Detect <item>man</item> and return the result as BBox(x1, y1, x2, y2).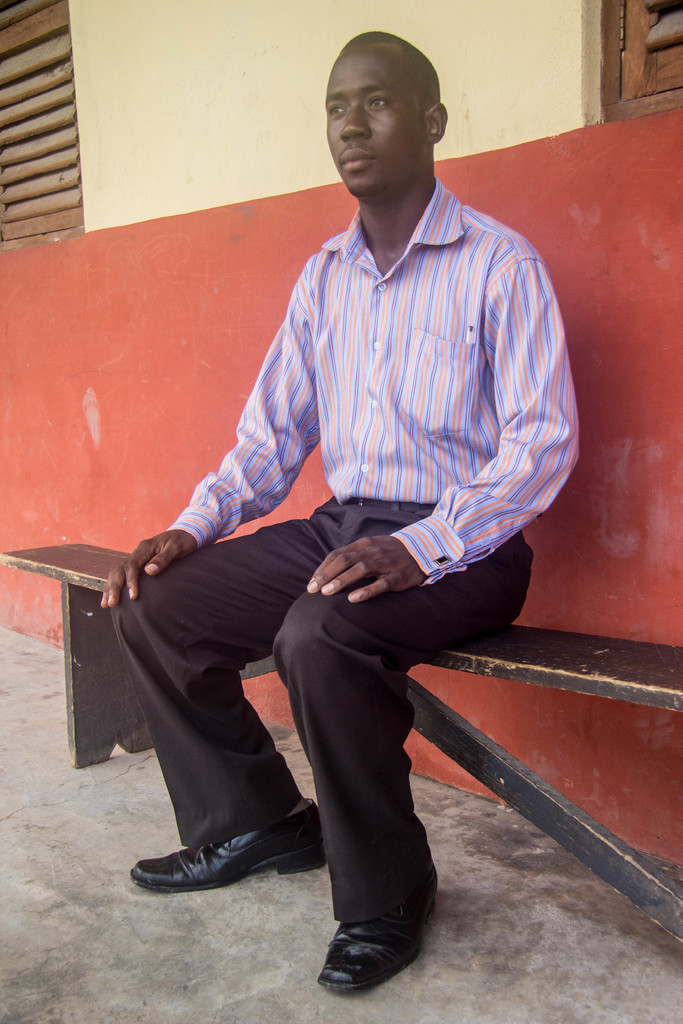
BBox(99, 32, 580, 993).
